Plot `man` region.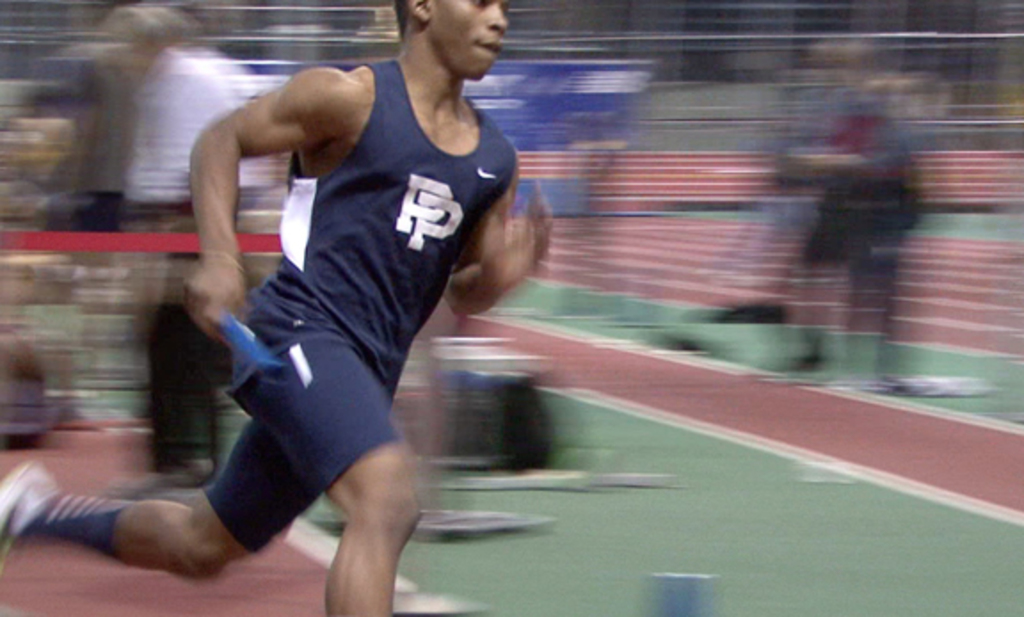
Plotted at Rect(94, 2, 272, 485).
